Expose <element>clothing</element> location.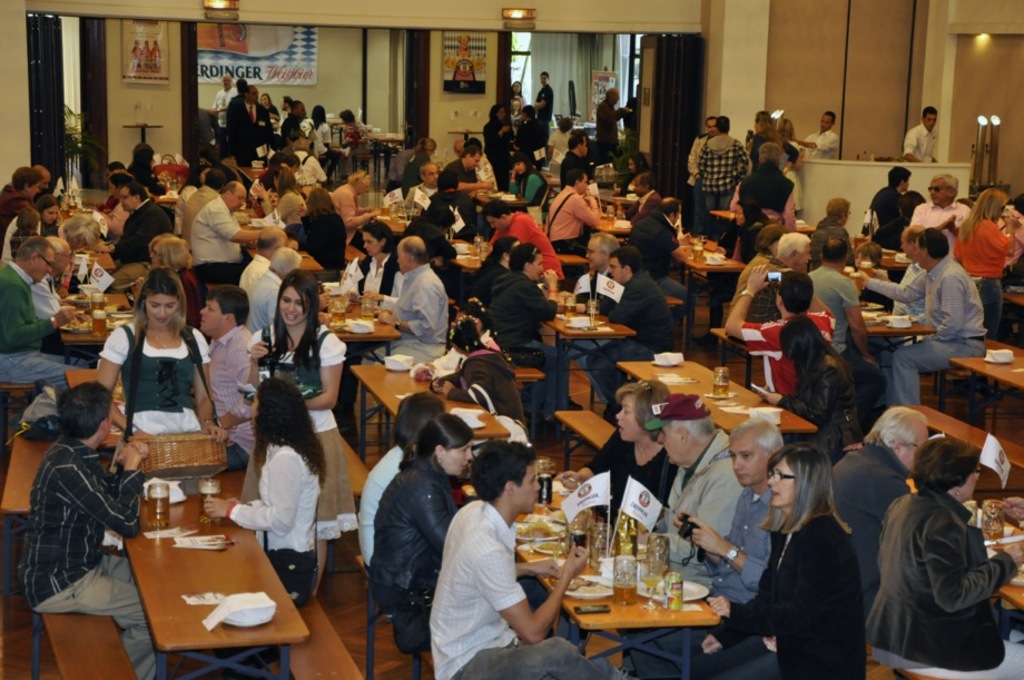
Exposed at pyautogui.locateOnScreen(764, 355, 847, 427).
